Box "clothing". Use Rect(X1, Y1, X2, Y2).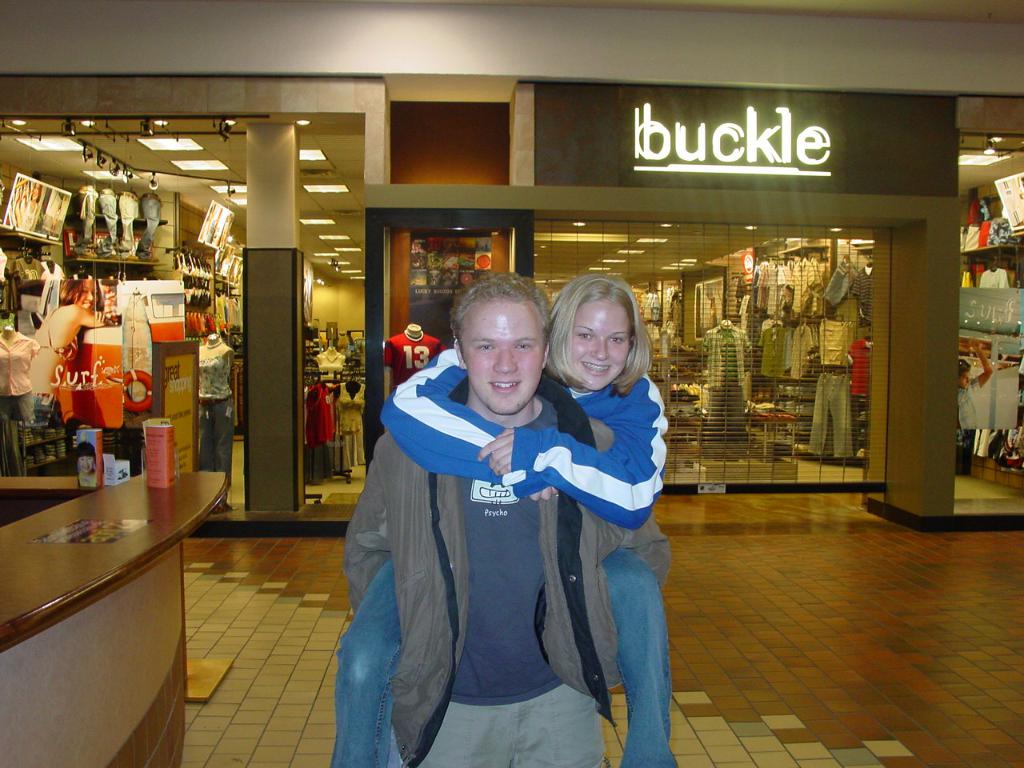
Rect(305, 381, 333, 447).
